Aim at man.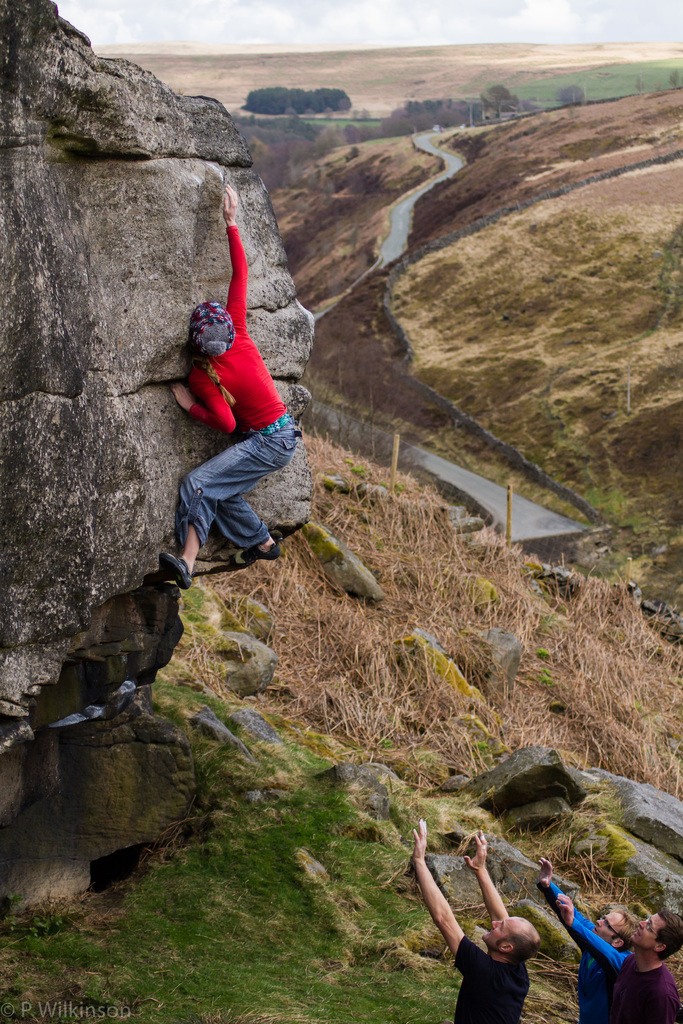
Aimed at [left=410, top=817, right=538, bottom=1021].
